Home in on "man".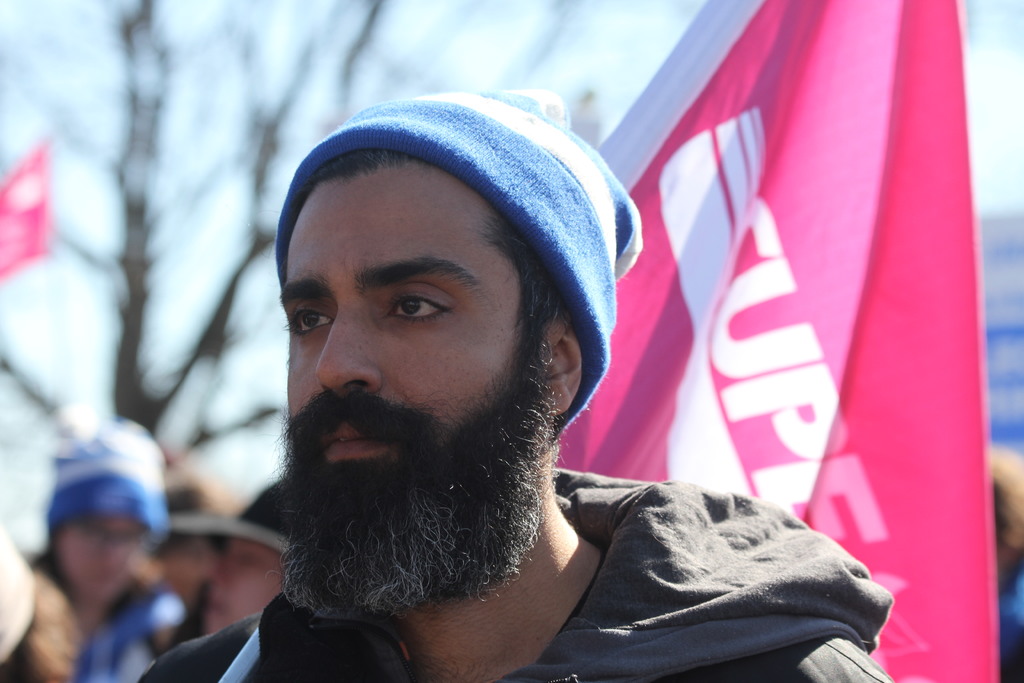
Homed in at [164,90,830,679].
